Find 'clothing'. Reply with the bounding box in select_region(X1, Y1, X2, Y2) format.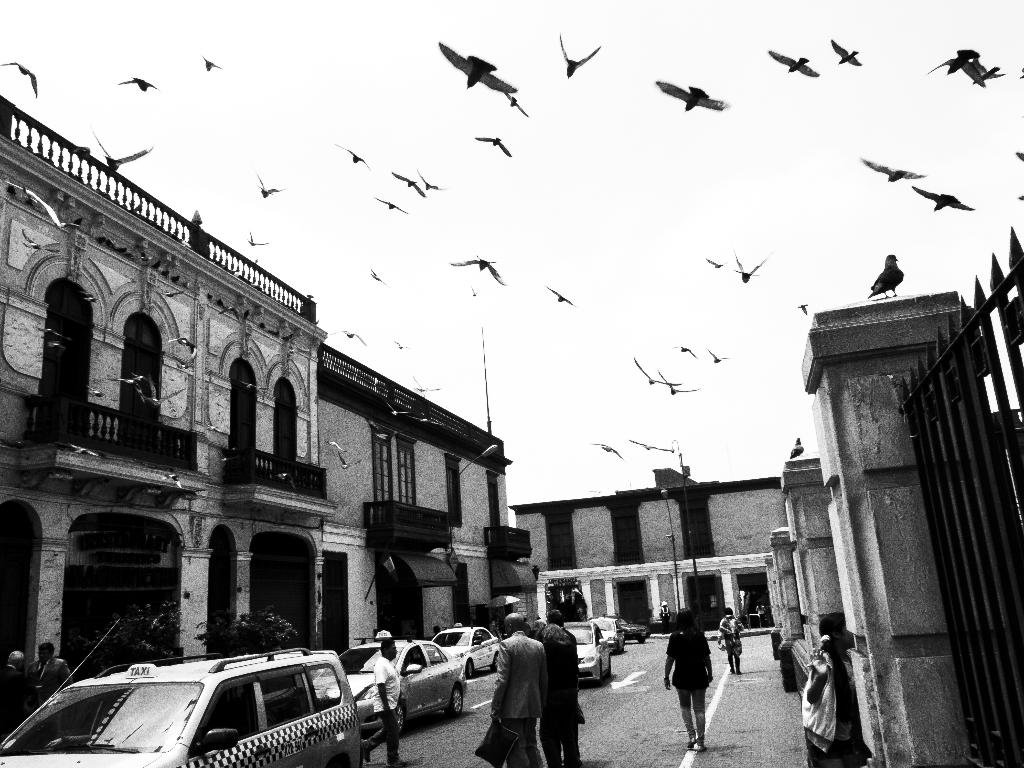
select_region(536, 637, 579, 767).
